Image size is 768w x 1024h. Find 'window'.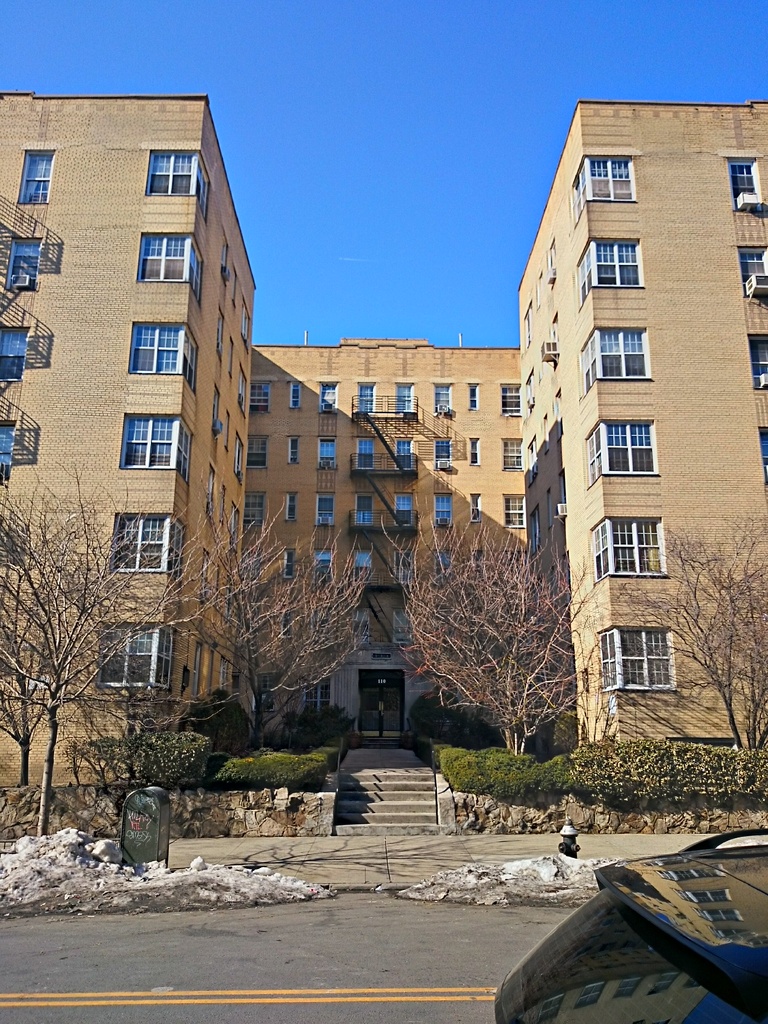
rect(357, 433, 380, 462).
